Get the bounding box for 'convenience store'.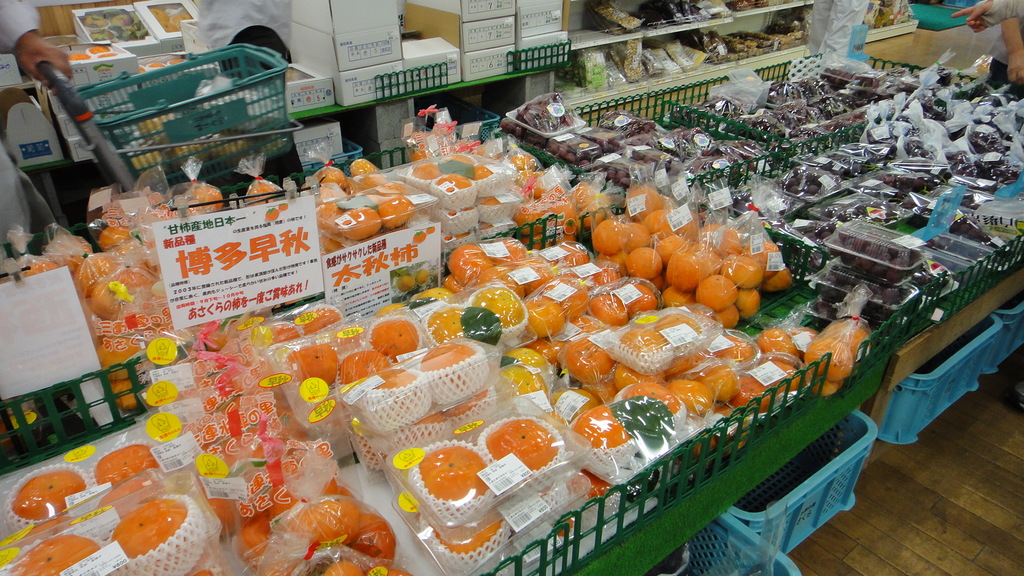
<bbox>1, 0, 1023, 575</bbox>.
